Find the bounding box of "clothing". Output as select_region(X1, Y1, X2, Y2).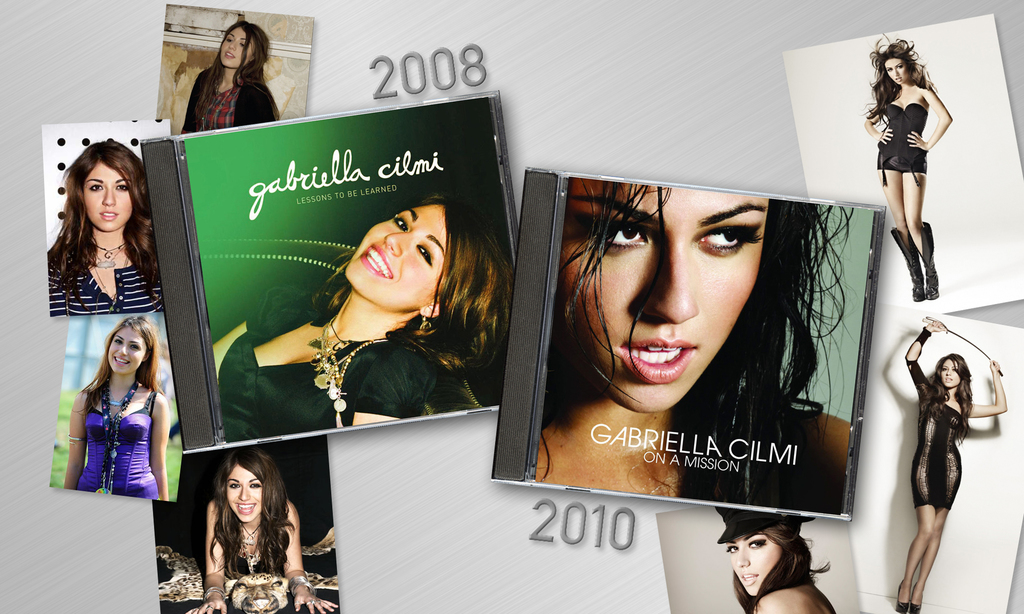
select_region(212, 286, 452, 427).
